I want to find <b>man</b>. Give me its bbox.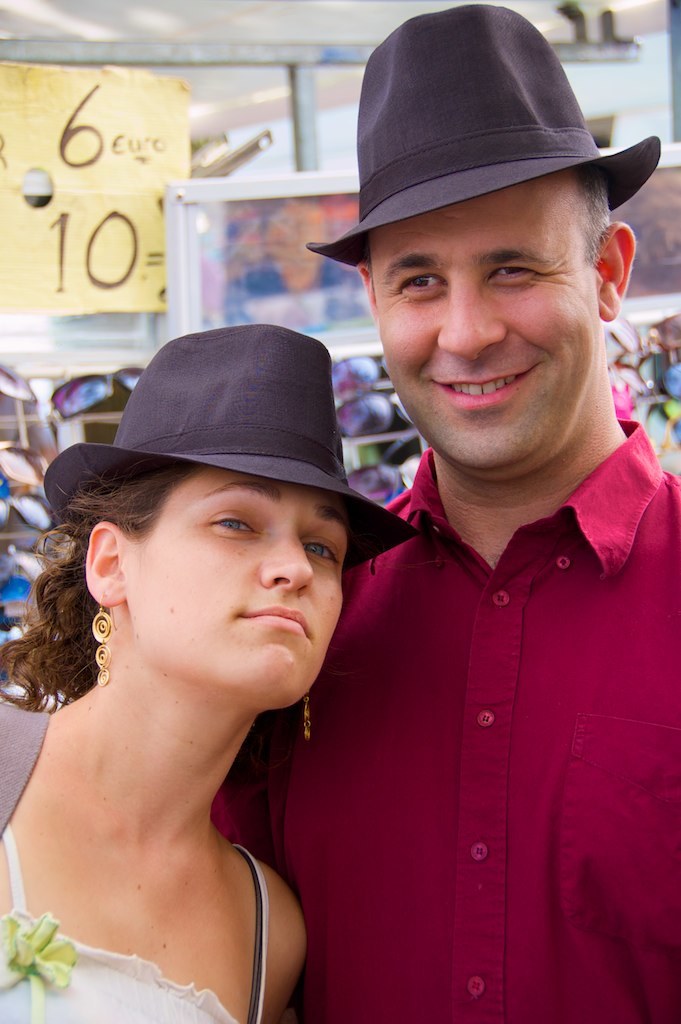
left=276, top=71, right=680, bottom=1006.
